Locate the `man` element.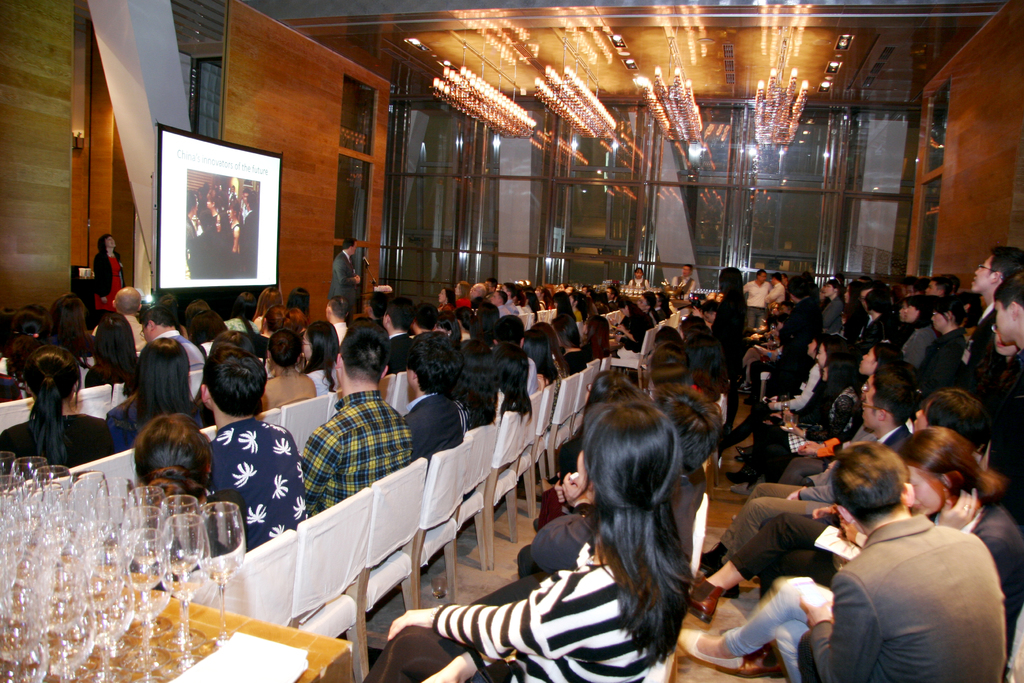
Element bbox: bbox=(188, 191, 200, 257).
